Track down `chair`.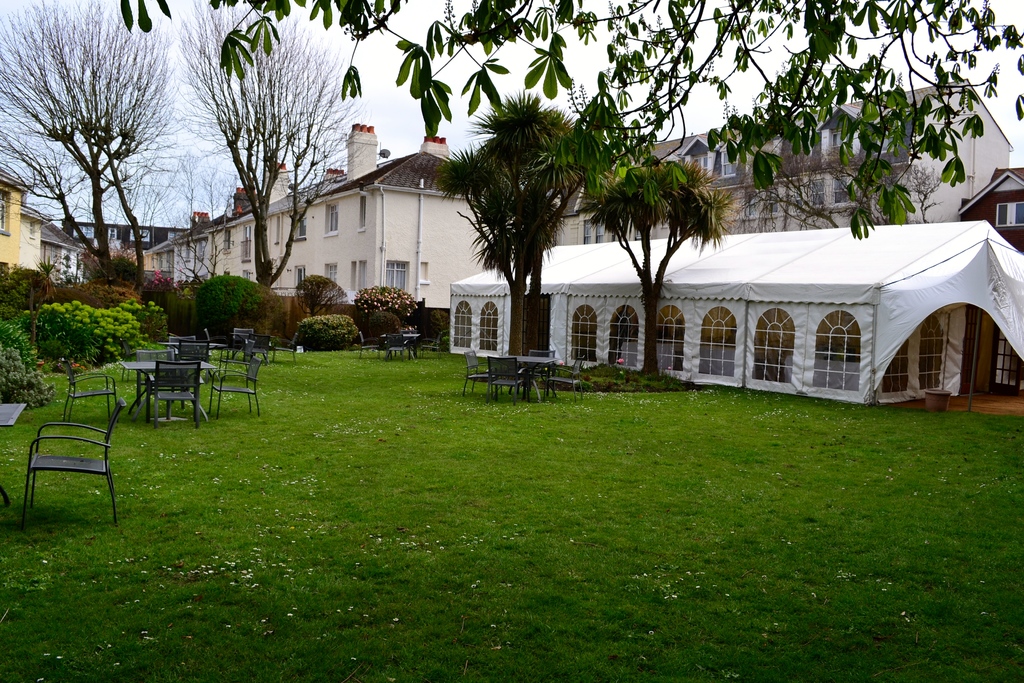
Tracked to bbox=(547, 355, 586, 400).
